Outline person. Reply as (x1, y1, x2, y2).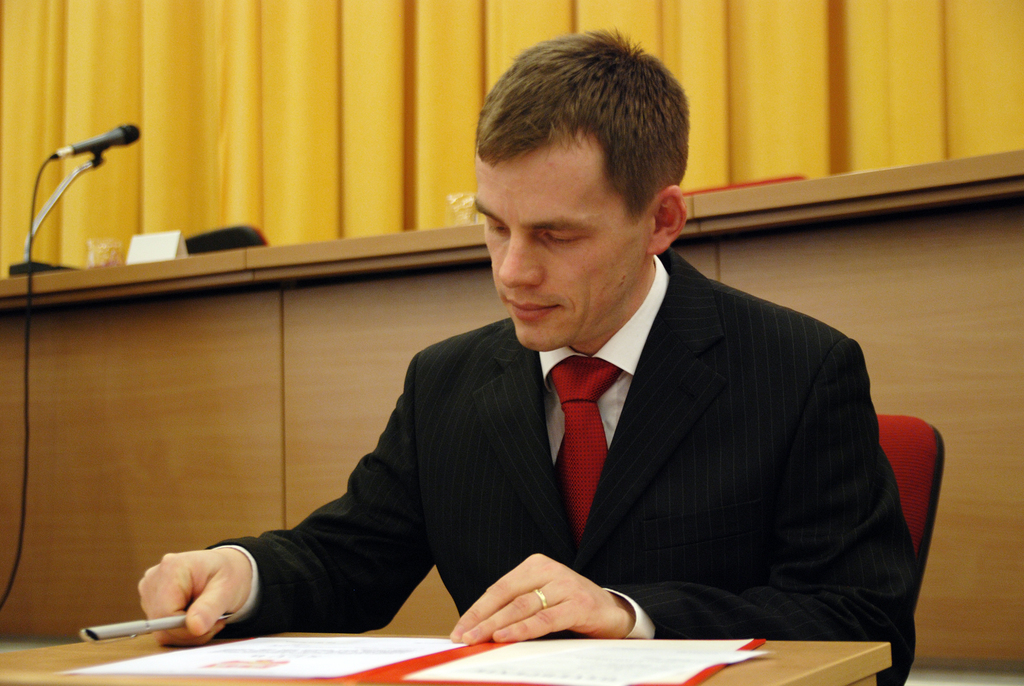
(241, 71, 896, 650).
